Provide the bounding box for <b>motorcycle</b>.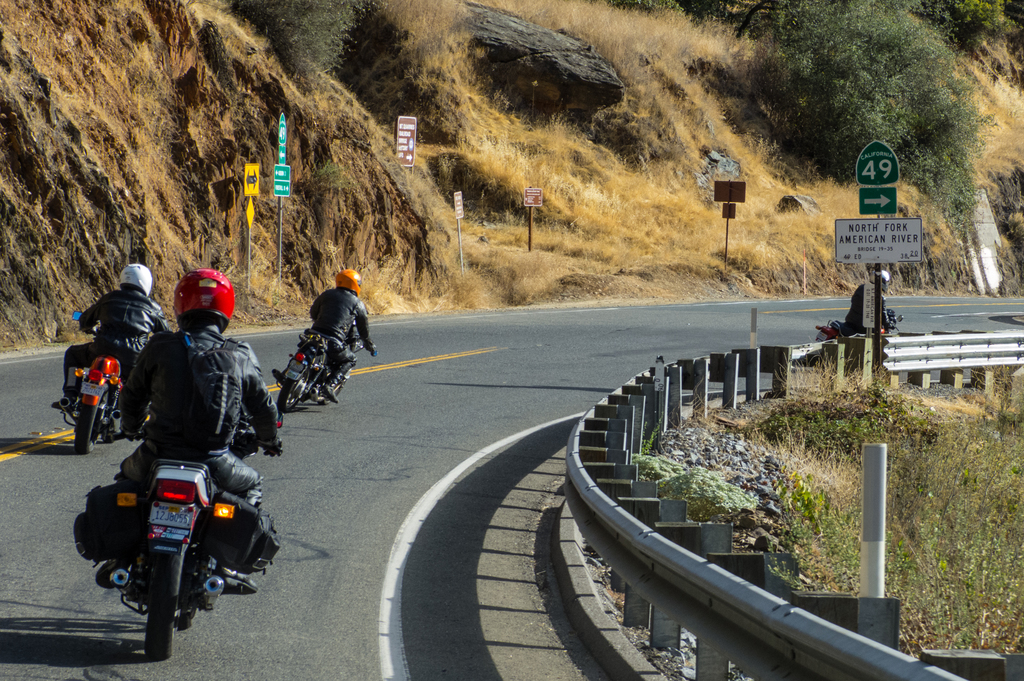
x1=53, y1=308, x2=127, y2=455.
